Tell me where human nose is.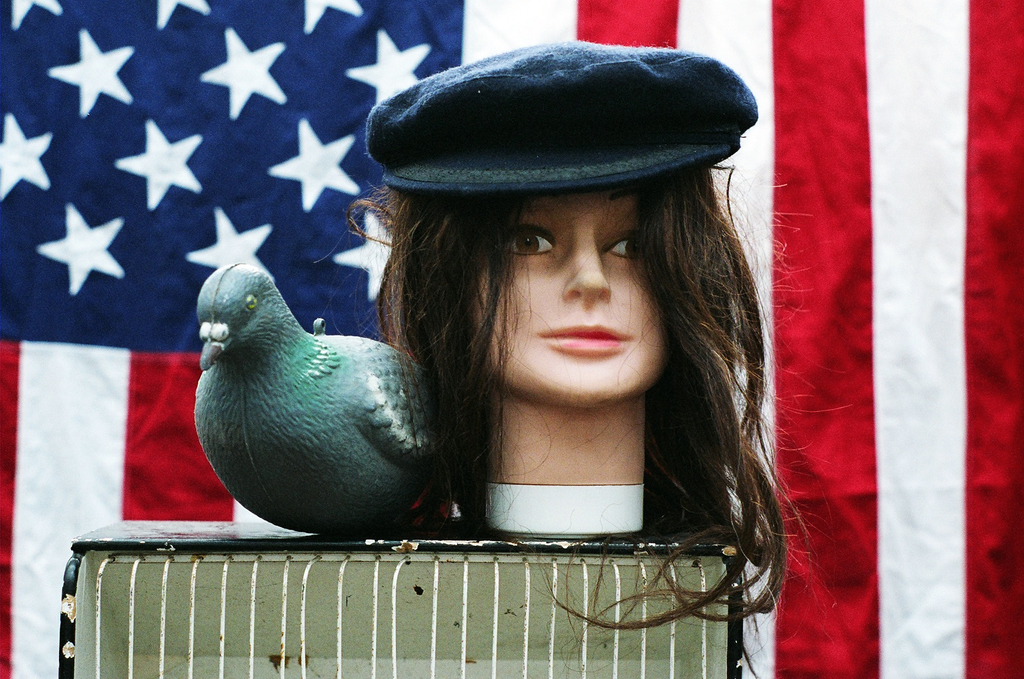
human nose is at left=565, top=221, right=609, bottom=304.
